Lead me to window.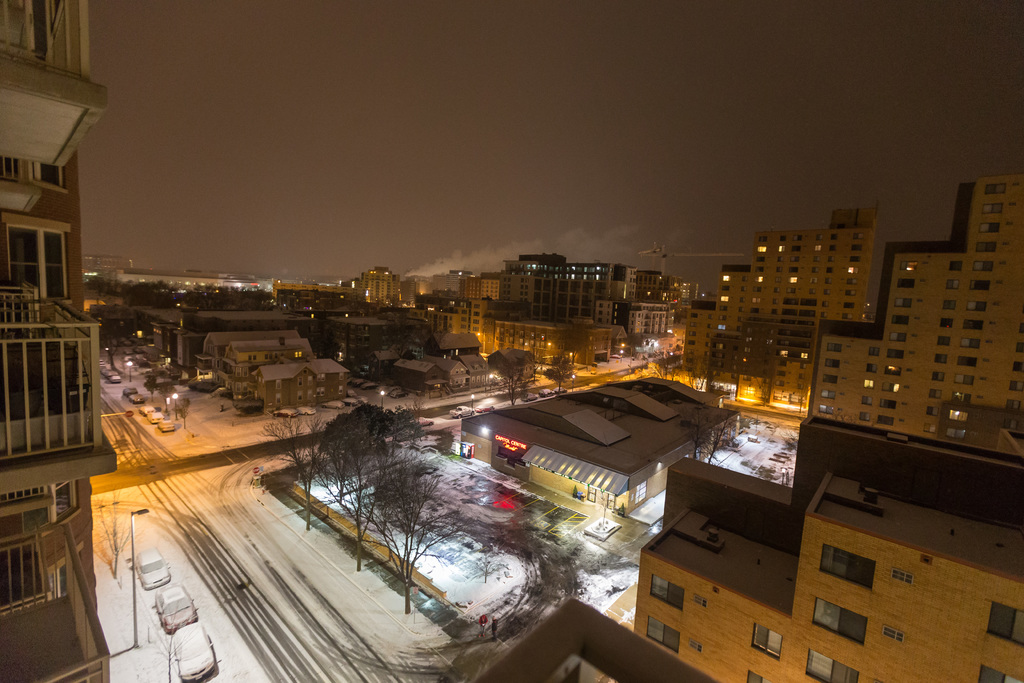
Lead to 949,276,956,288.
